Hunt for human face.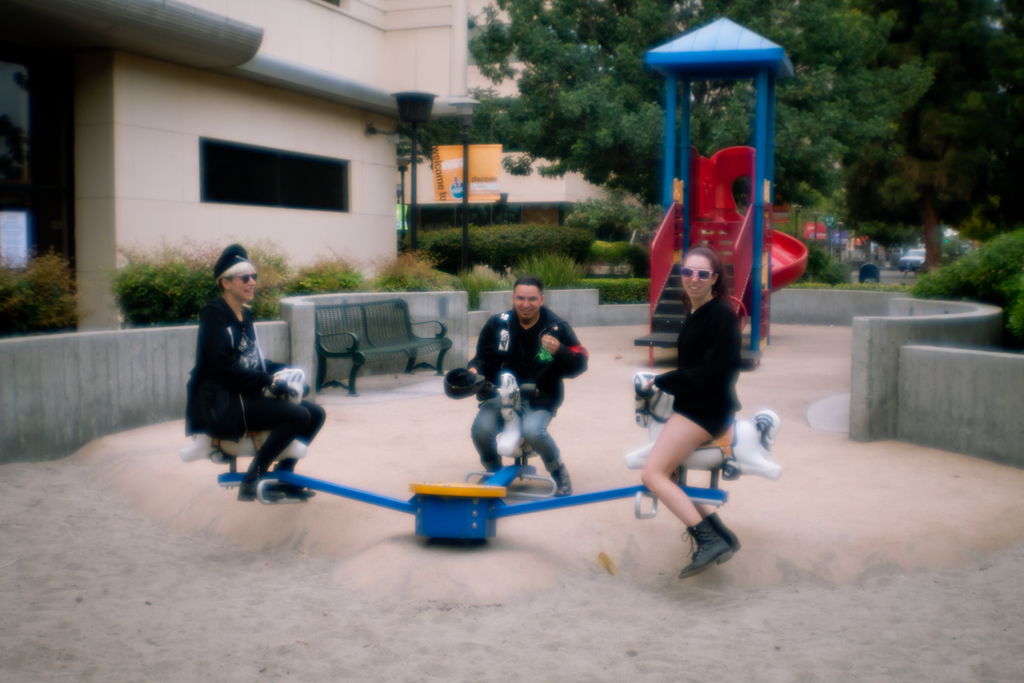
Hunted down at <box>226,260,255,301</box>.
